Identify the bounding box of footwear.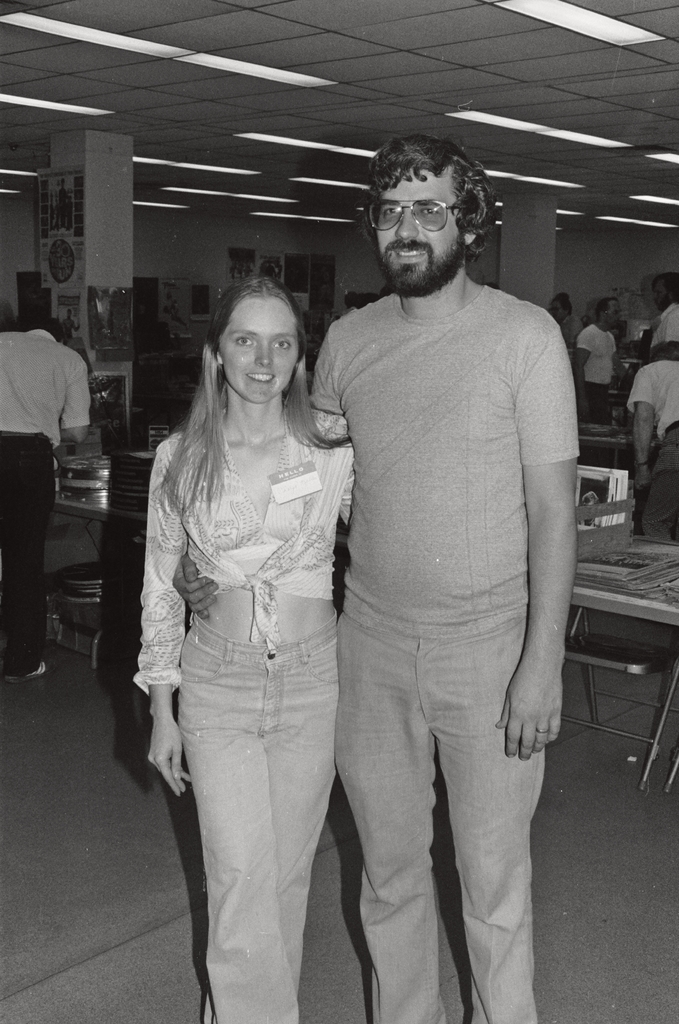
l=0, t=653, r=45, b=681.
